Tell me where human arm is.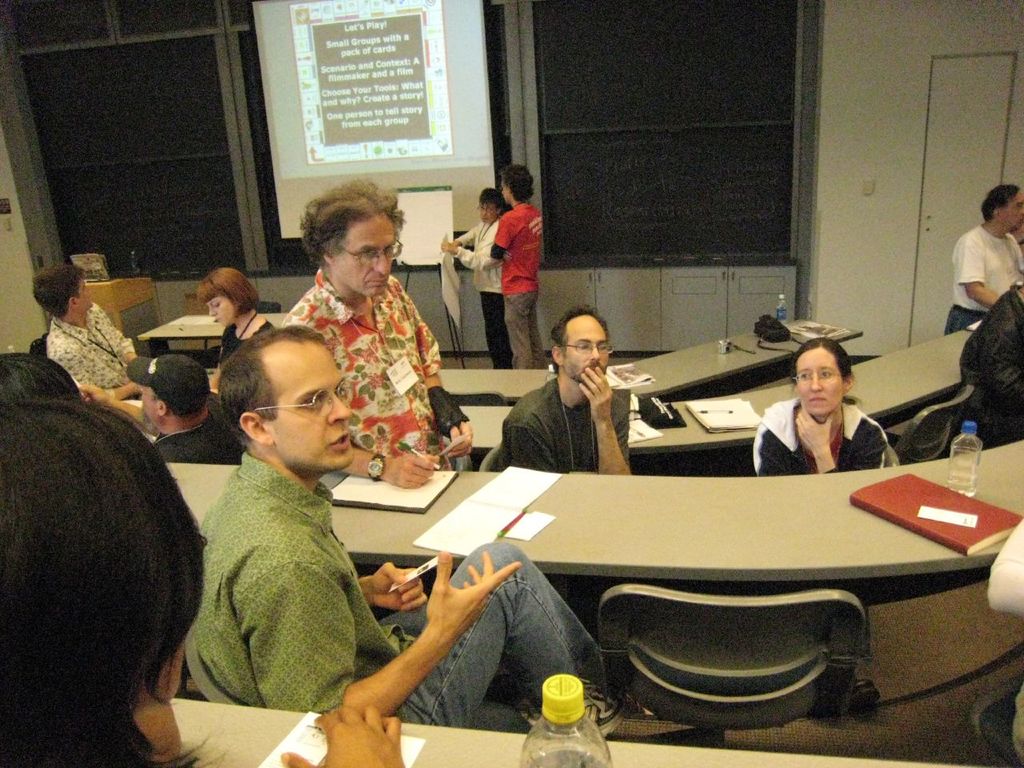
human arm is at x1=978, y1=289, x2=1020, y2=410.
